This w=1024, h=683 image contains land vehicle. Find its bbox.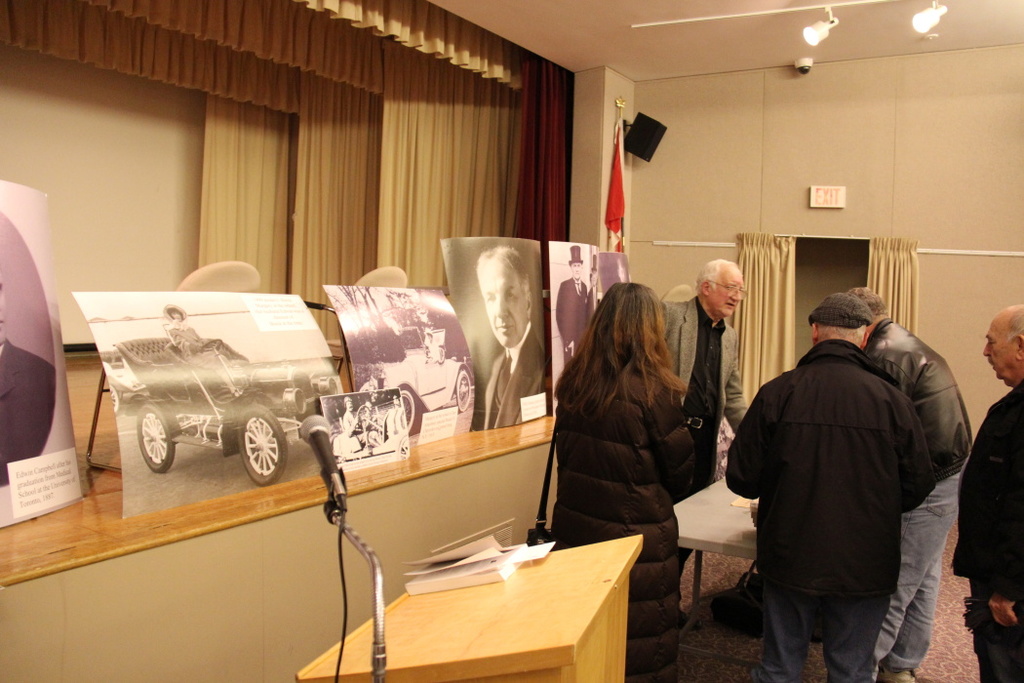
<region>113, 335, 338, 487</region>.
